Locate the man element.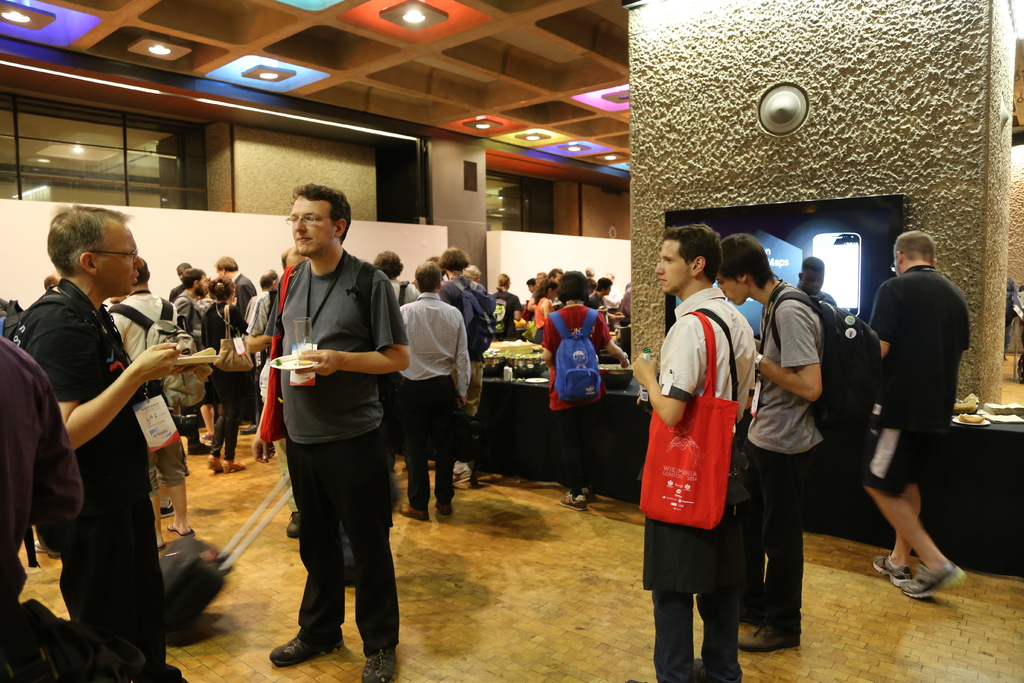
Element bbox: box=[852, 210, 983, 591].
